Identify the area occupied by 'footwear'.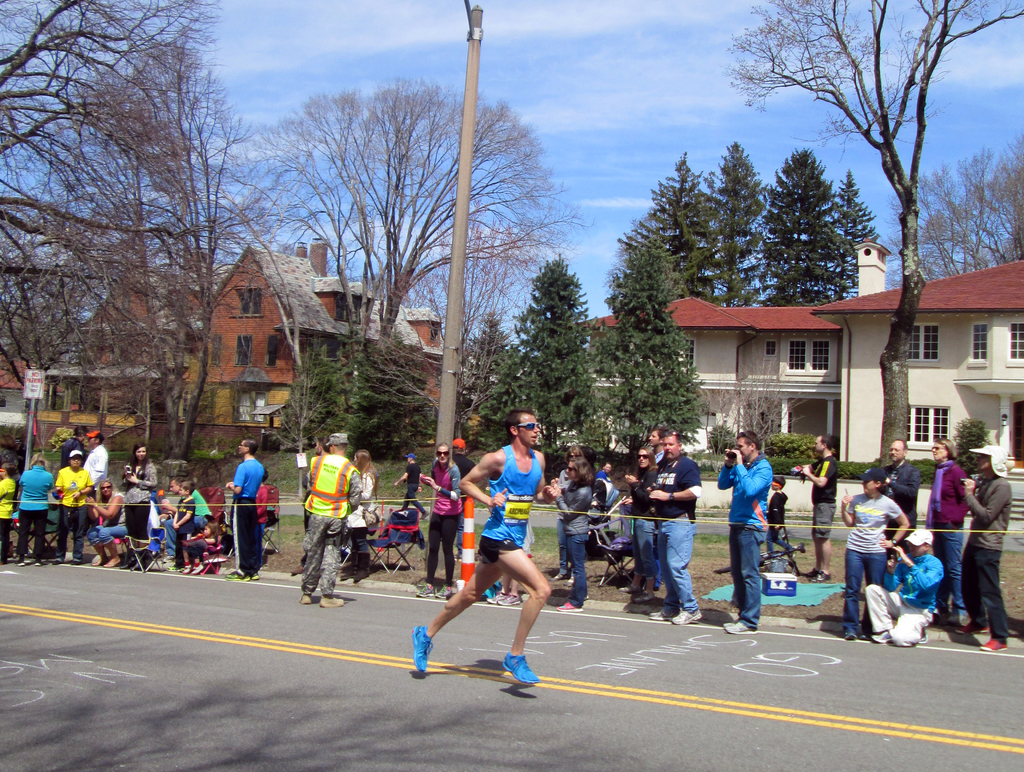
Area: 723 620 755 633.
